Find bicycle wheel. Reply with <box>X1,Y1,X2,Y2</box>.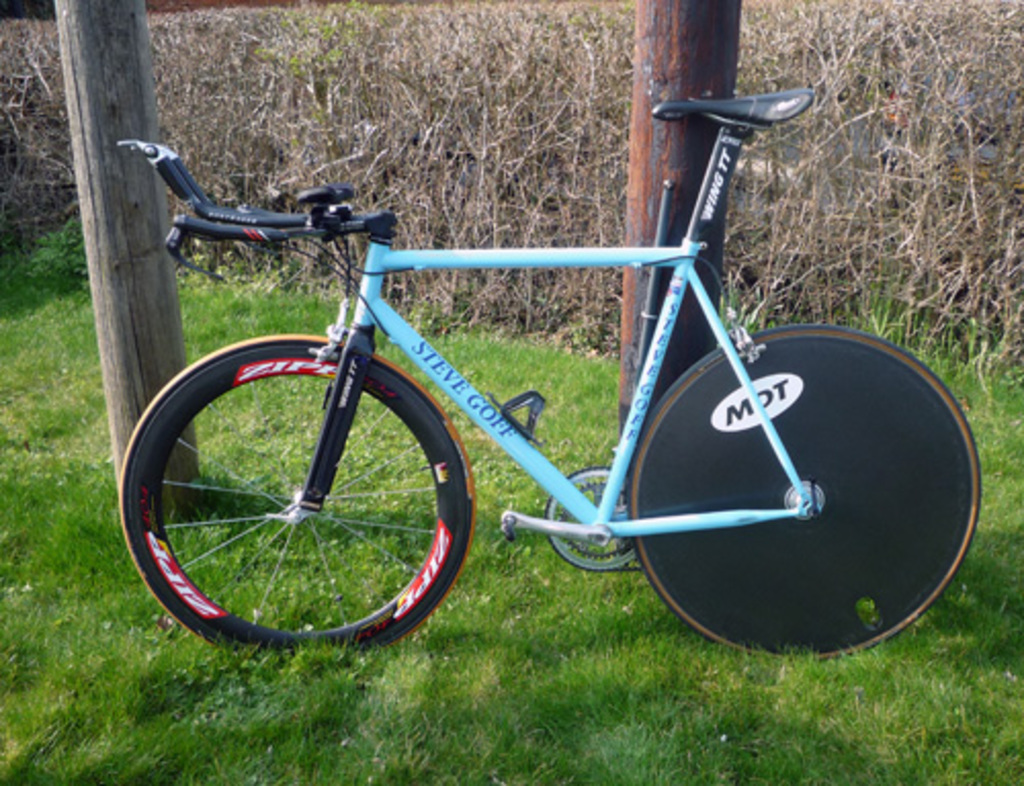
<box>627,325,989,661</box>.
